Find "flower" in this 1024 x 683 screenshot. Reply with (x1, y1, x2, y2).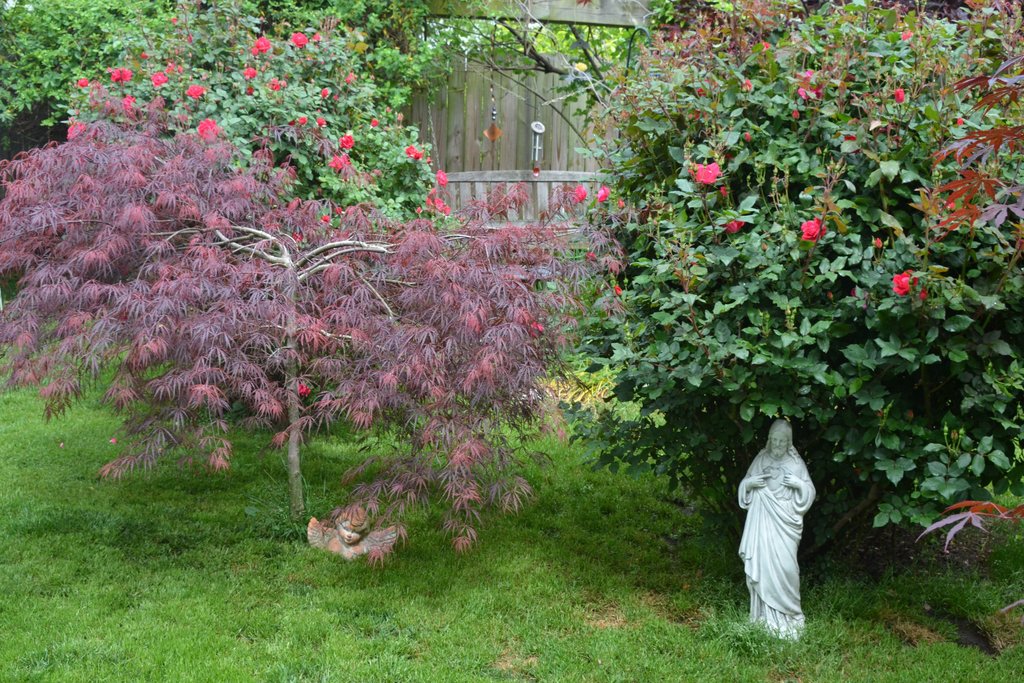
(435, 198, 446, 211).
